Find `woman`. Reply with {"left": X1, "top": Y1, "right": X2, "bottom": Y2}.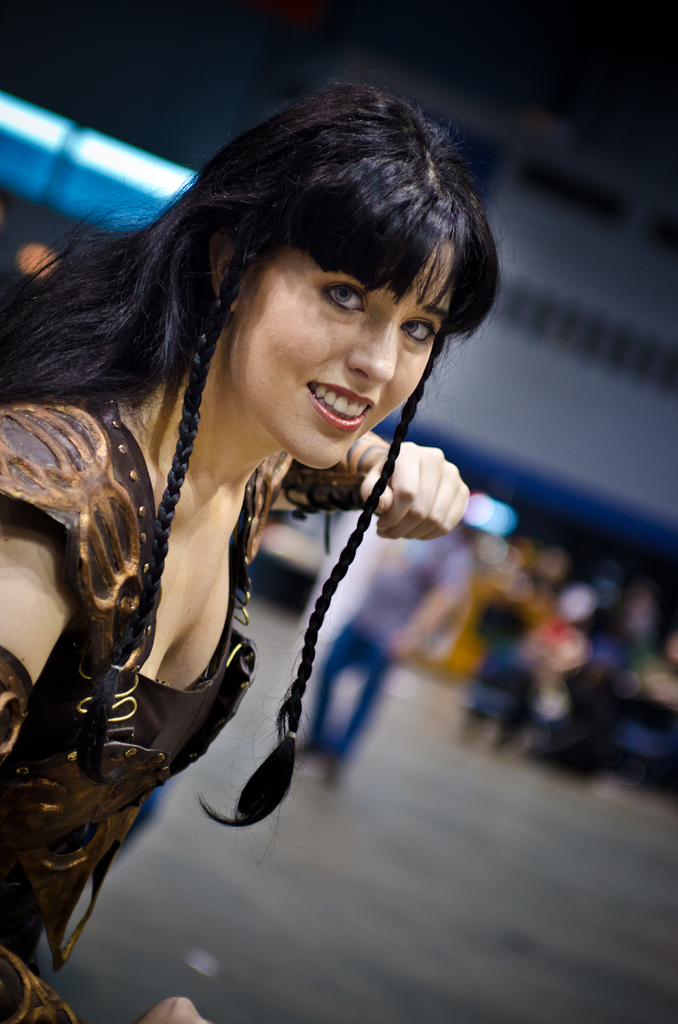
{"left": 0, "top": 72, "right": 513, "bottom": 1023}.
